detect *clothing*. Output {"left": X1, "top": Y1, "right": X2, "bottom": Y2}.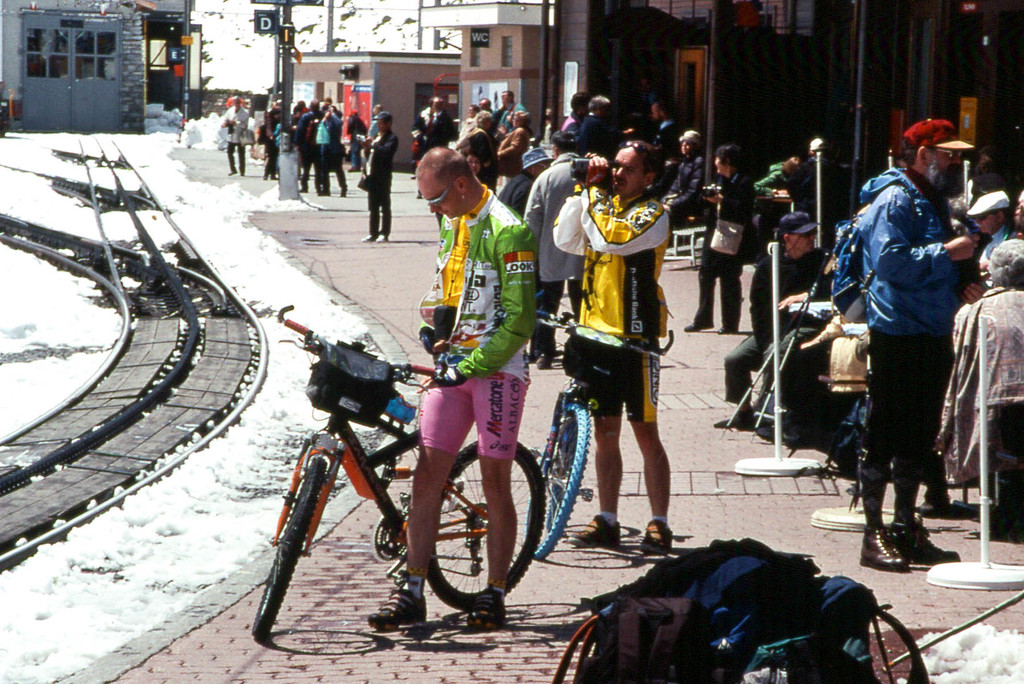
{"left": 560, "top": 108, "right": 584, "bottom": 134}.
